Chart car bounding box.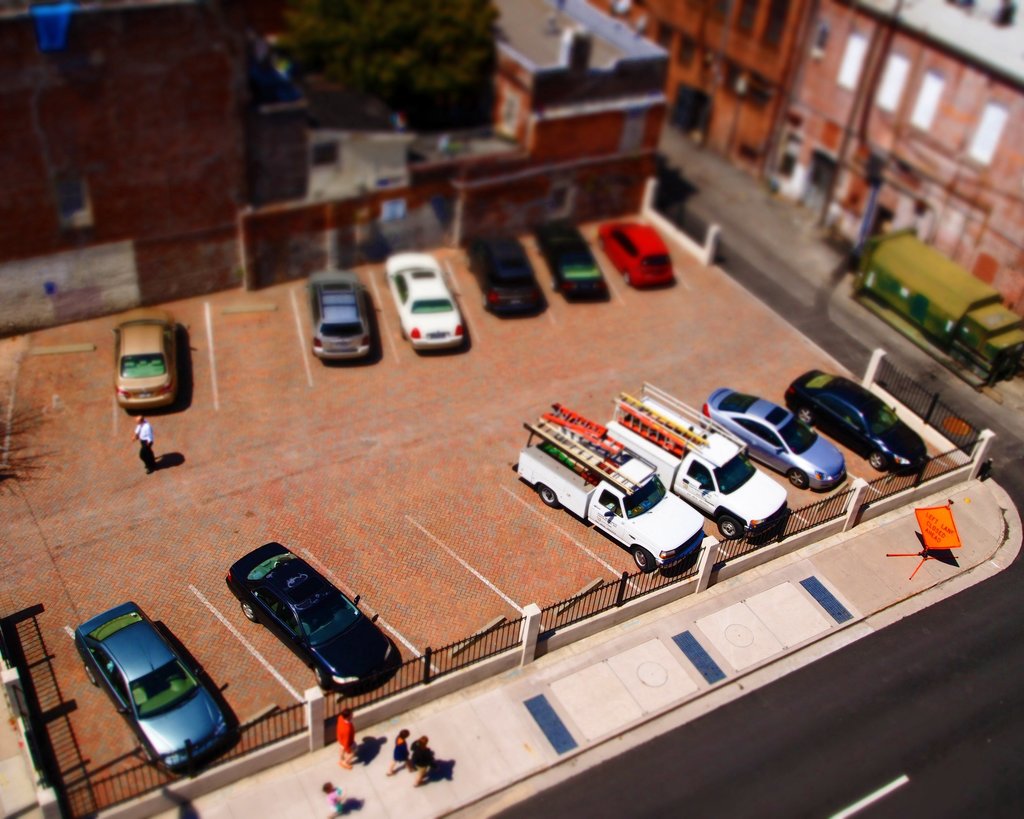
Charted: crop(594, 218, 675, 289).
